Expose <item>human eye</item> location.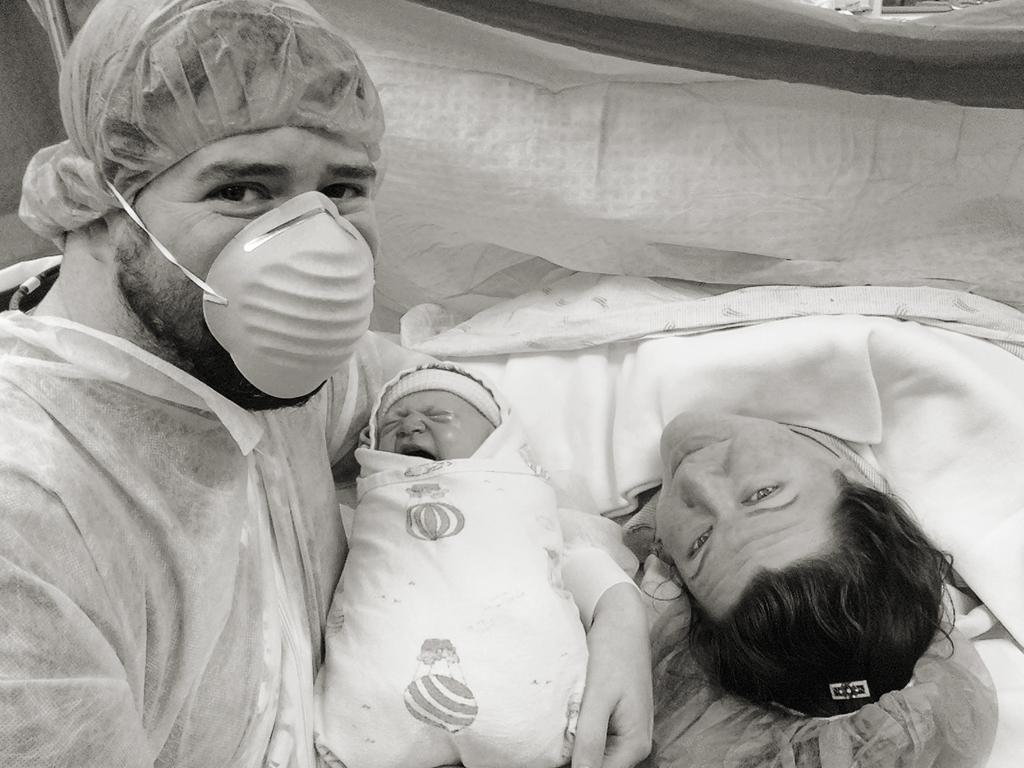
Exposed at detection(321, 179, 364, 210).
